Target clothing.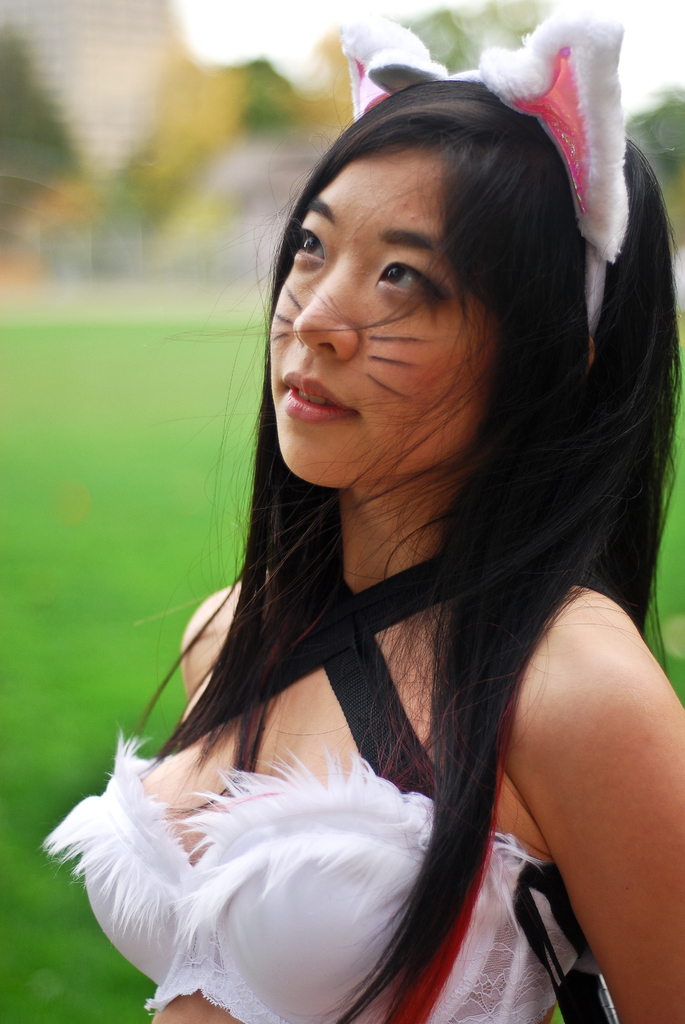
Target region: <region>43, 666, 539, 998</region>.
